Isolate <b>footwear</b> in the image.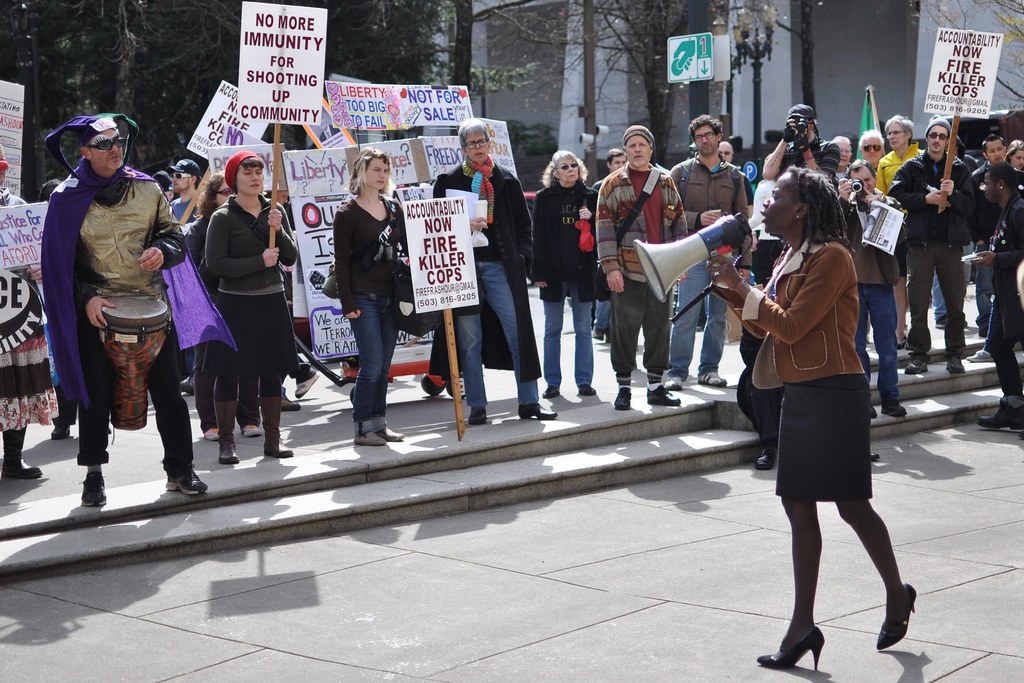
Isolated region: x1=576, y1=383, x2=596, y2=393.
